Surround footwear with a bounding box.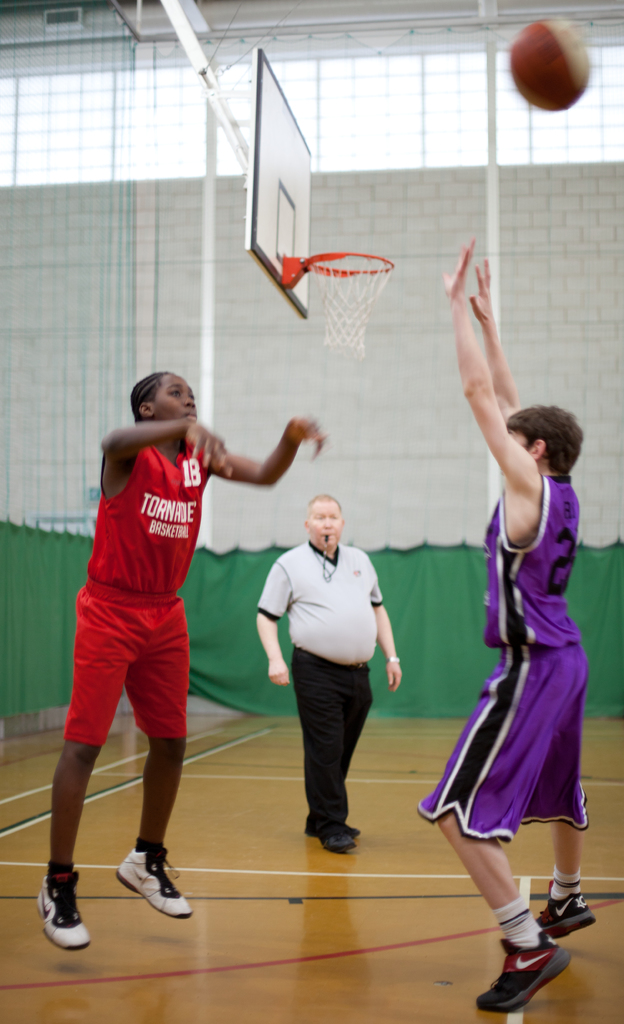
l=28, t=875, r=95, b=950.
